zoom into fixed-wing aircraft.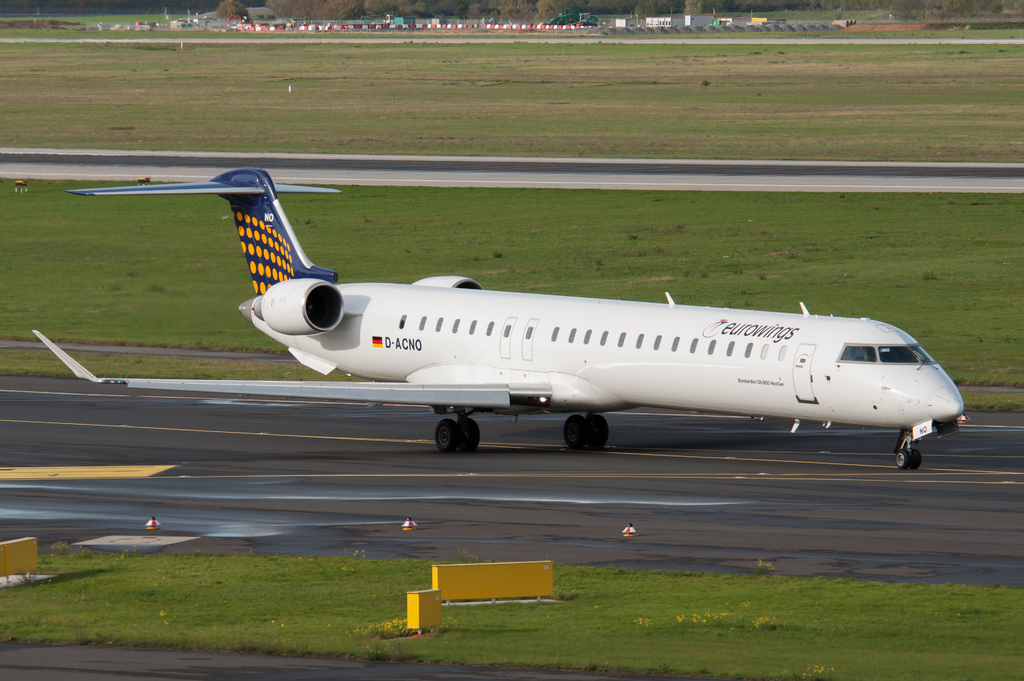
Zoom target: select_region(30, 161, 966, 461).
